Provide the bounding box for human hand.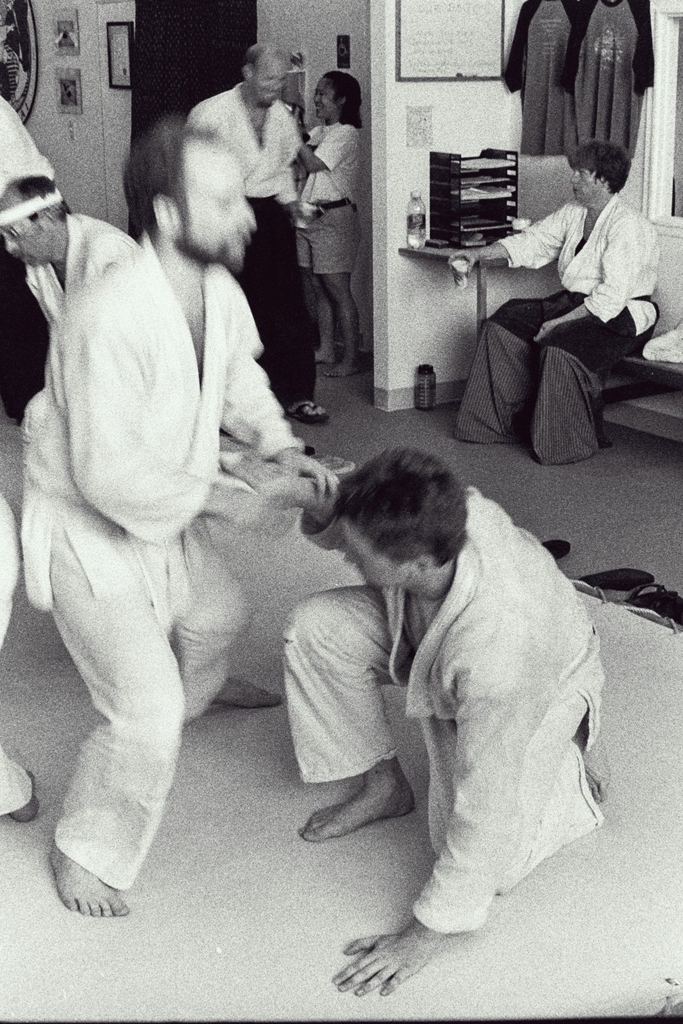
<region>262, 472, 315, 504</region>.
